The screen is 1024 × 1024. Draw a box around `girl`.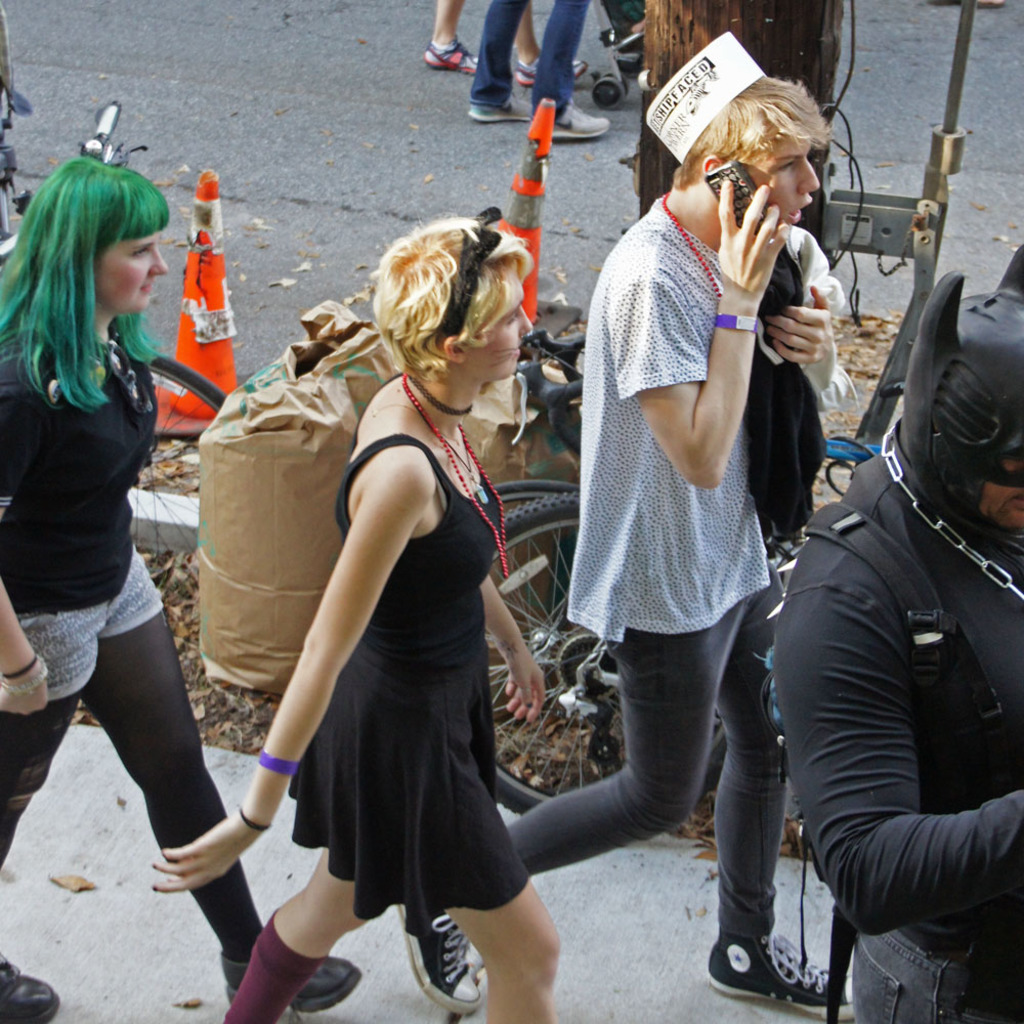
[x1=142, y1=214, x2=568, y2=1023].
